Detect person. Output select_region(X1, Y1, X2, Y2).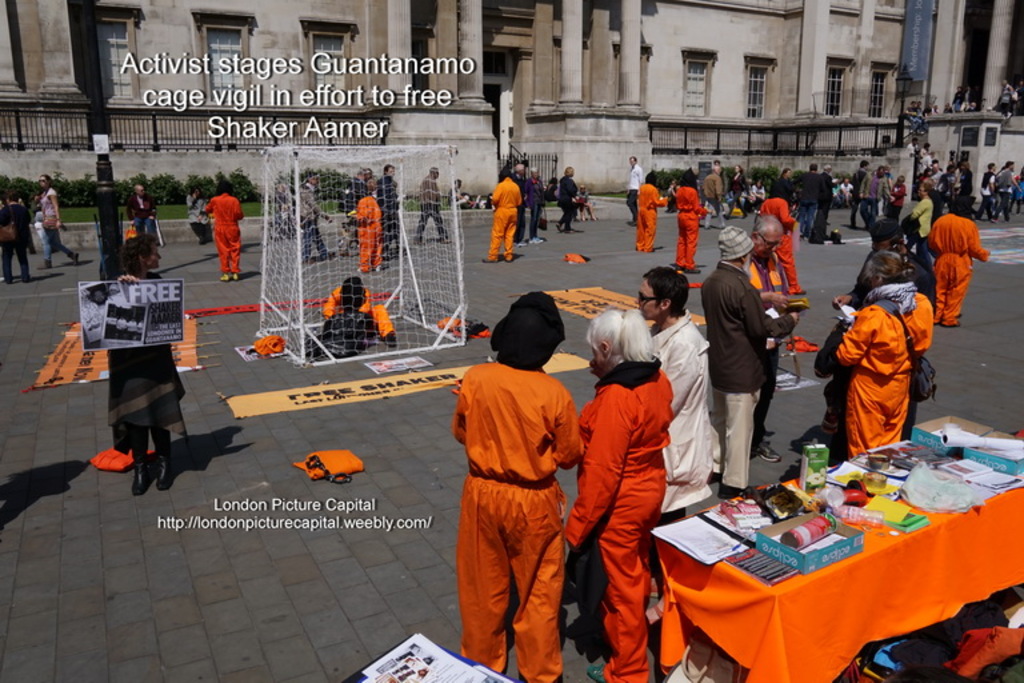
select_region(740, 219, 800, 466).
